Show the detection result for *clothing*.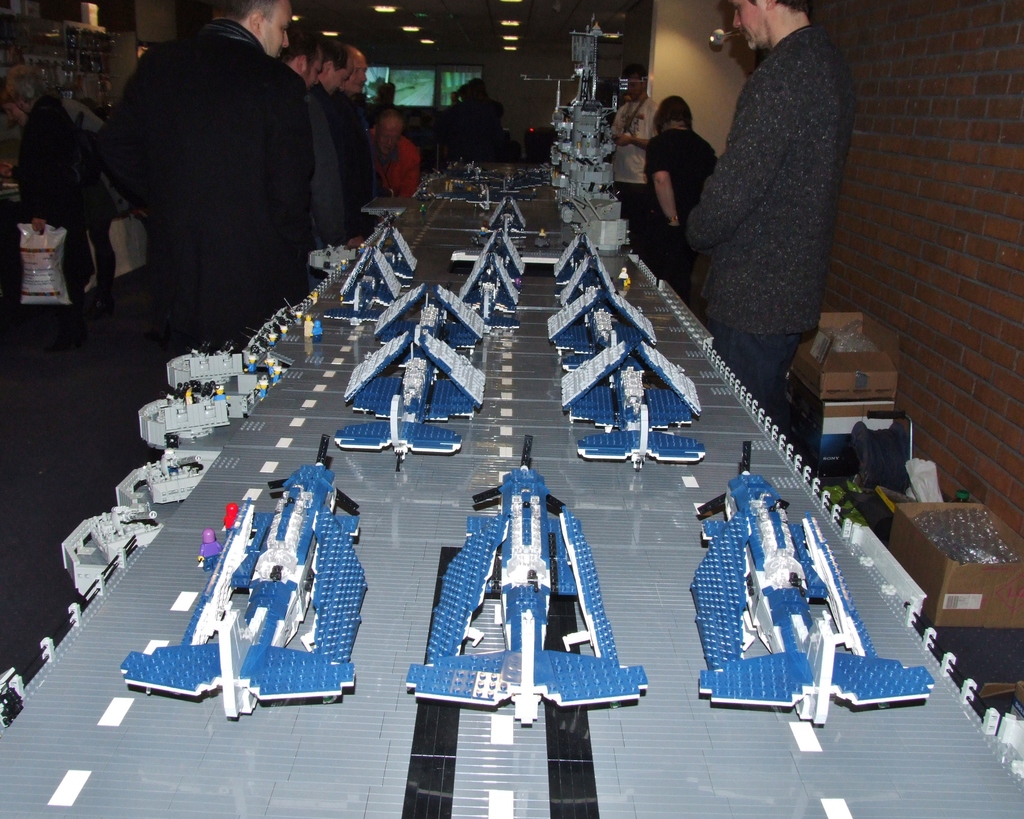
x1=632, y1=122, x2=714, y2=280.
